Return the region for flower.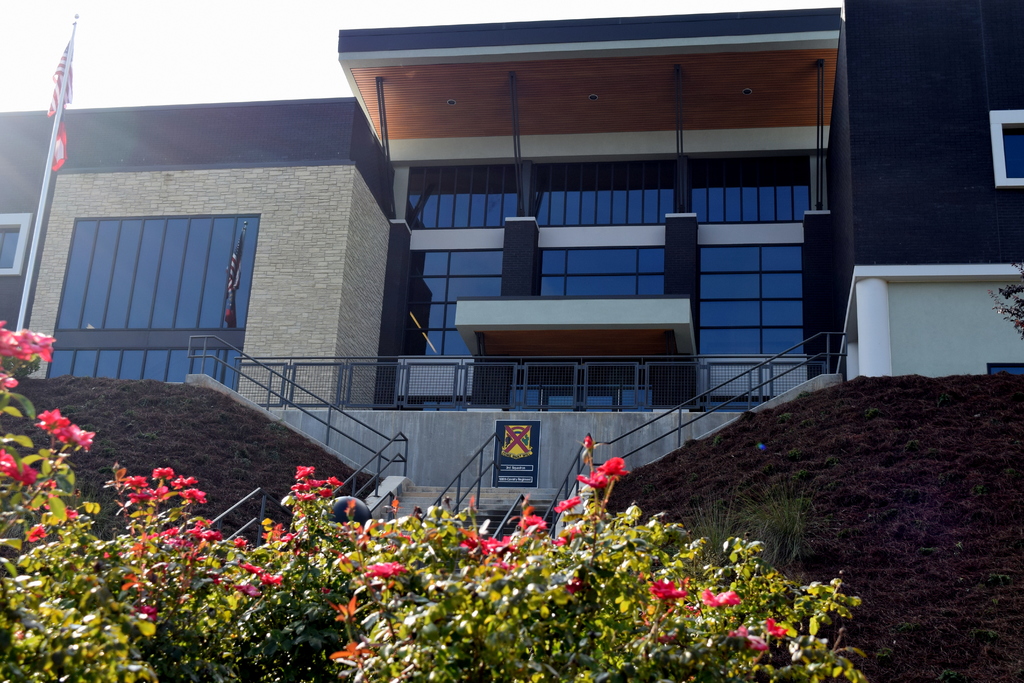
<region>170, 474, 193, 488</region>.
